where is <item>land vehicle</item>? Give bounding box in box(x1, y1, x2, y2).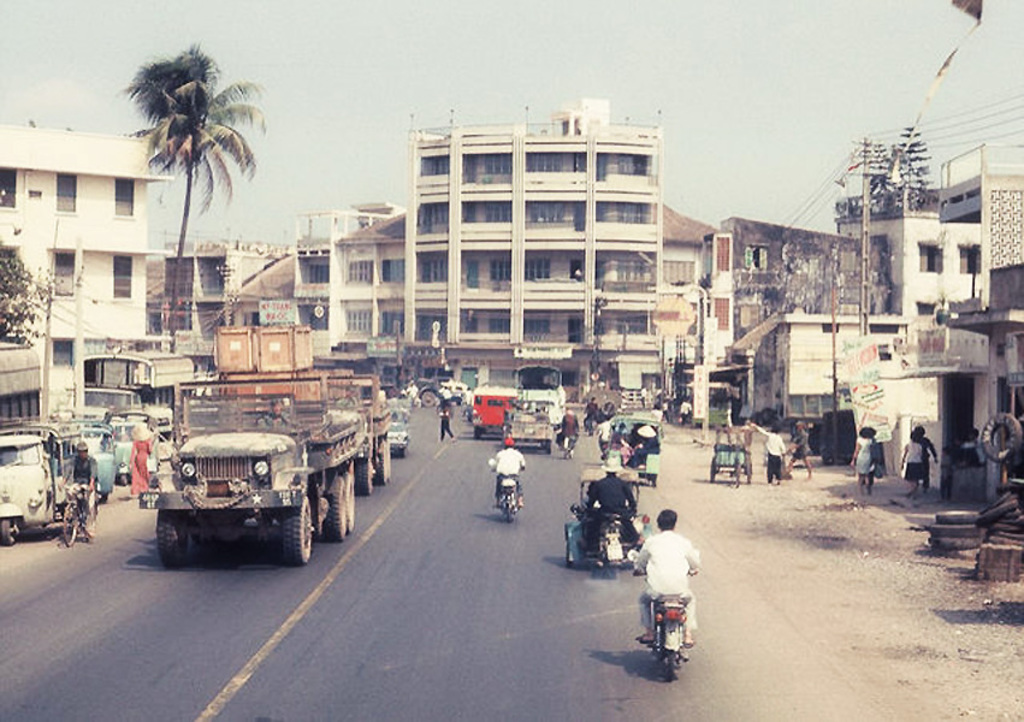
box(709, 425, 754, 486).
